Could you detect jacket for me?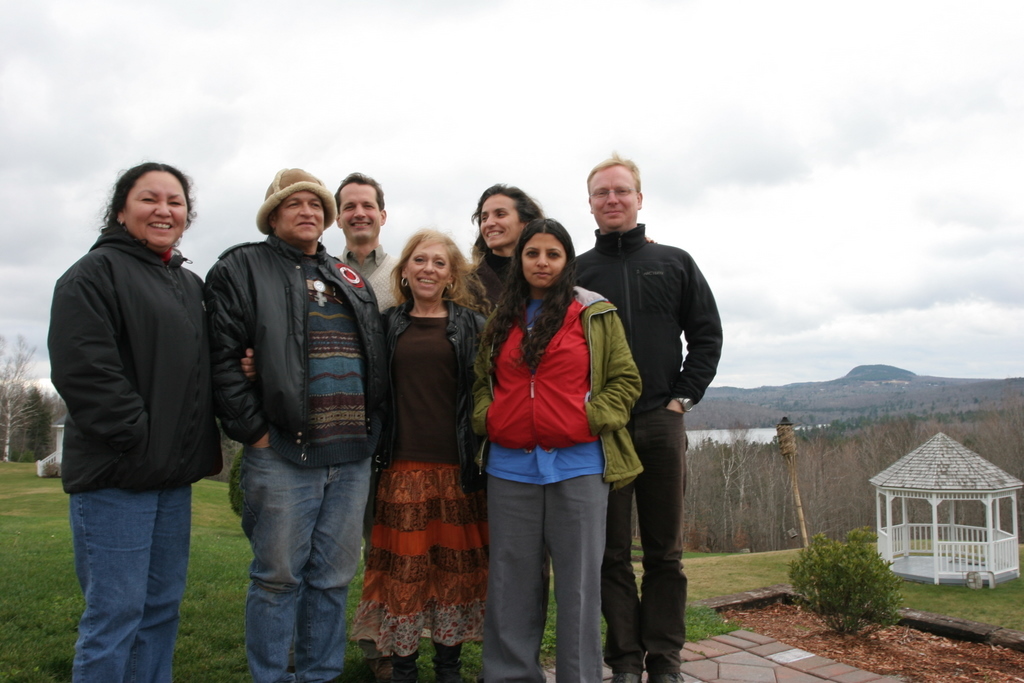
Detection result: bbox=(344, 241, 393, 305).
